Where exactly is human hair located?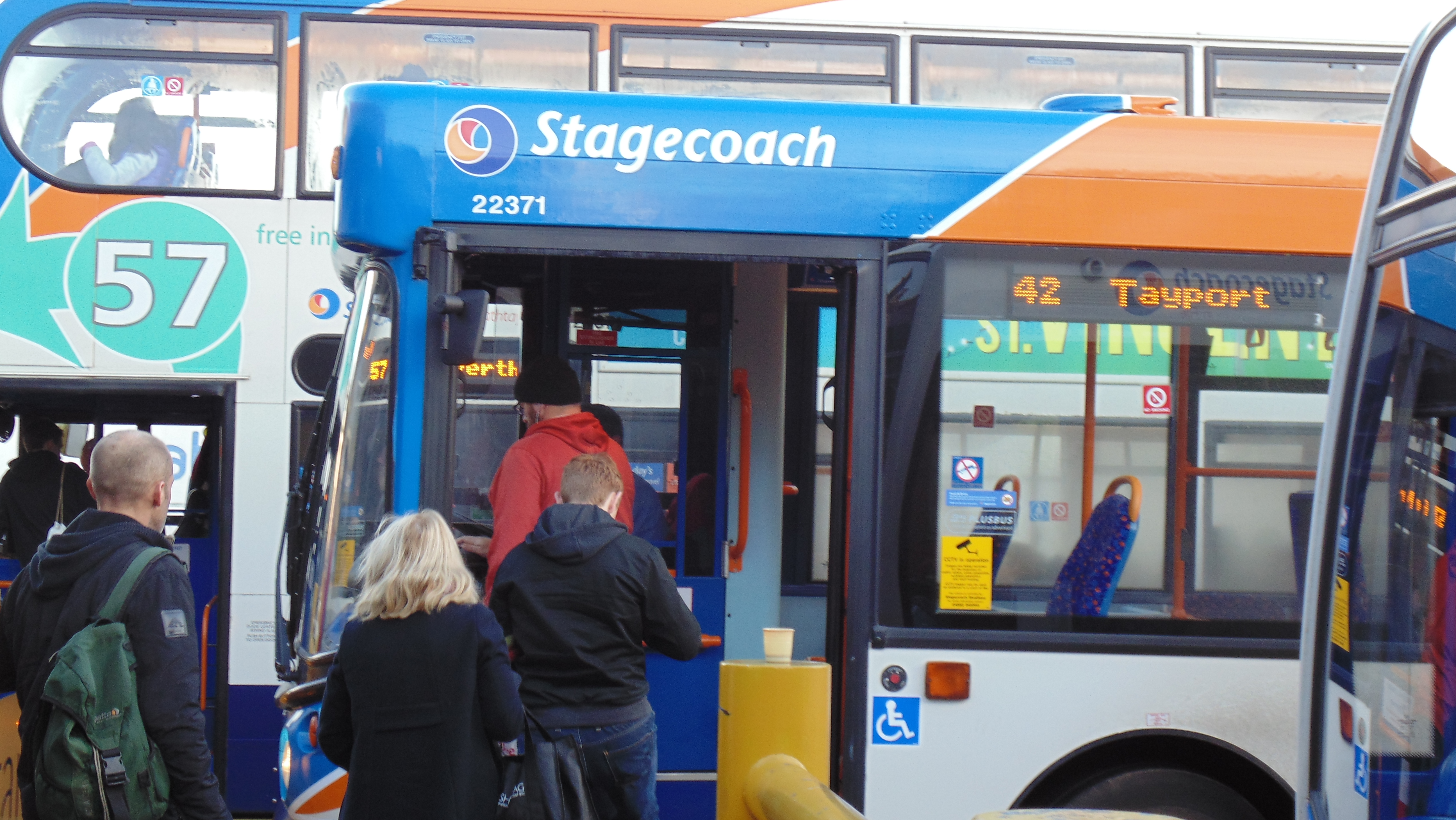
Its bounding box is select_region(27, 121, 47, 142).
